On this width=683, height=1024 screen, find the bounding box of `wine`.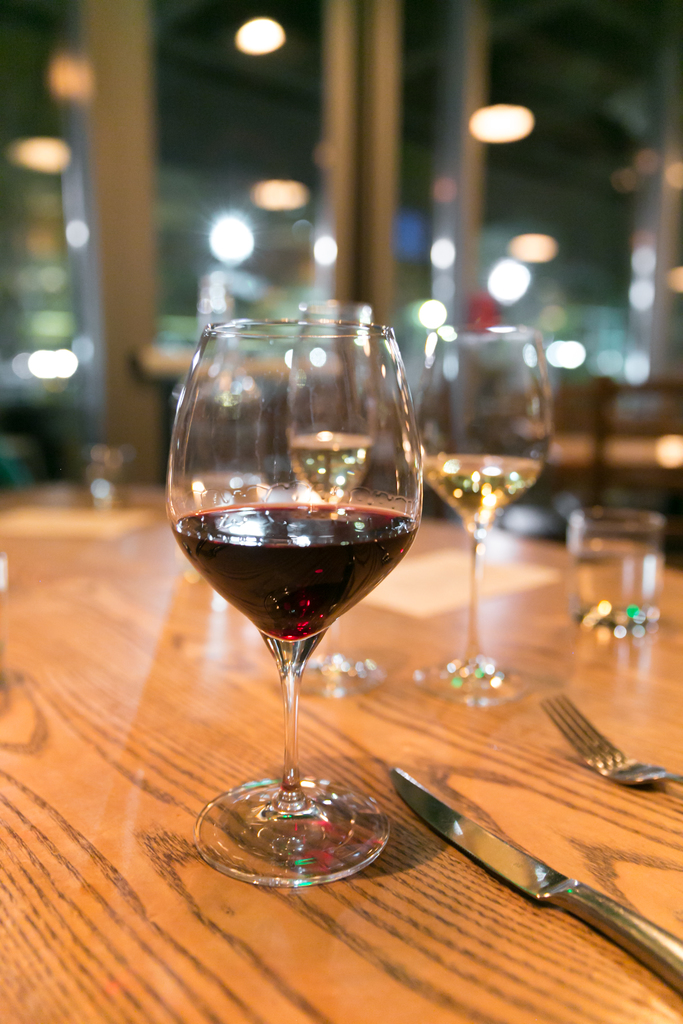
Bounding box: 279 428 355 494.
